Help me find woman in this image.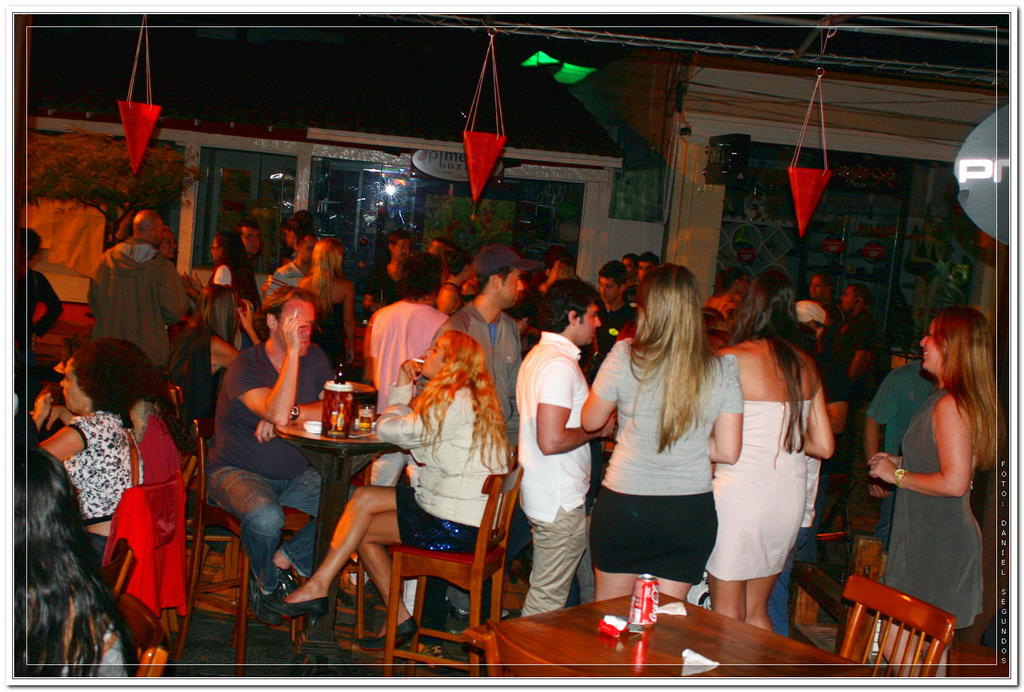
Found it: bbox=[593, 255, 751, 640].
